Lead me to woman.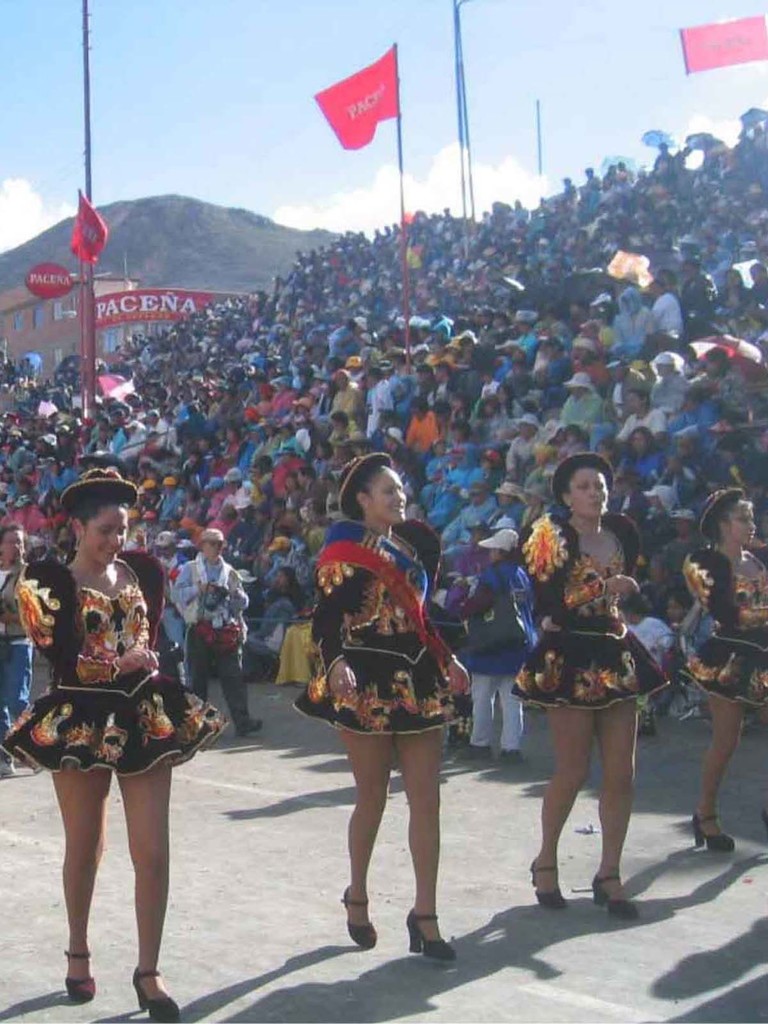
Lead to 307,488,470,956.
